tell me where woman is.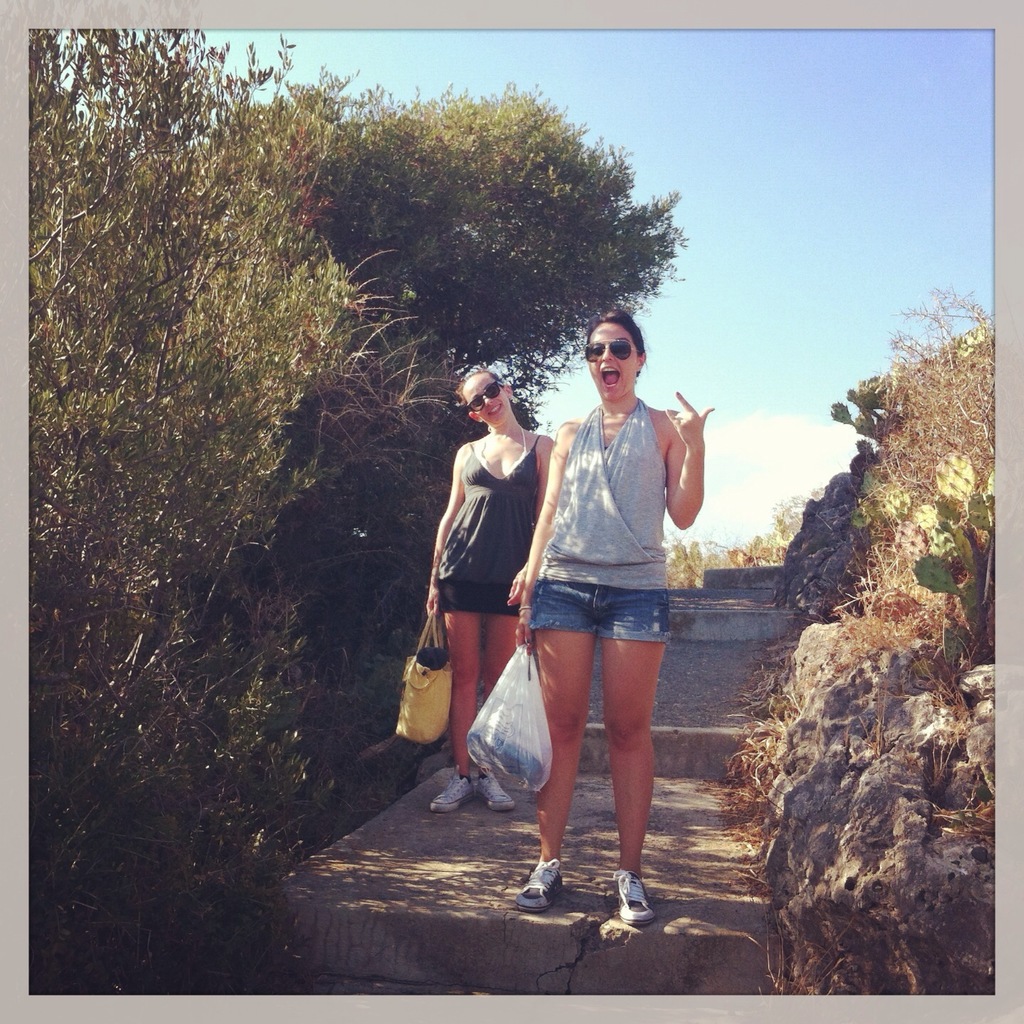
woman is at x1=425, y1=366, x2=559, y2=815.
